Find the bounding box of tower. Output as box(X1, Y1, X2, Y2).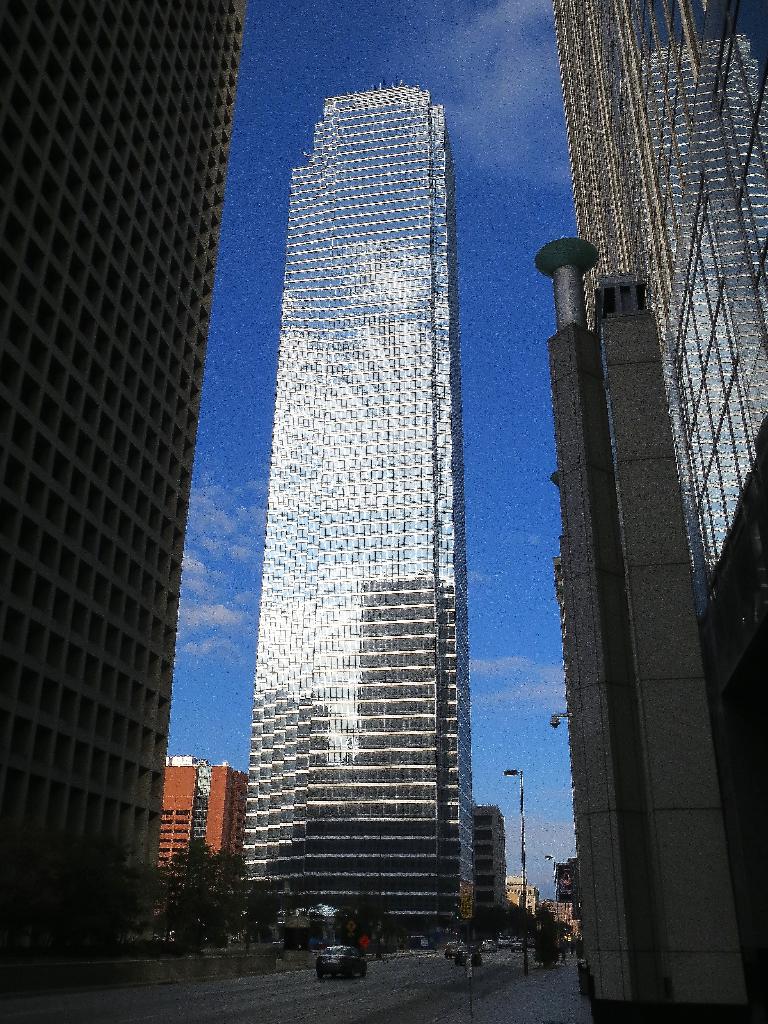
box(140, 752, 252, 955).
